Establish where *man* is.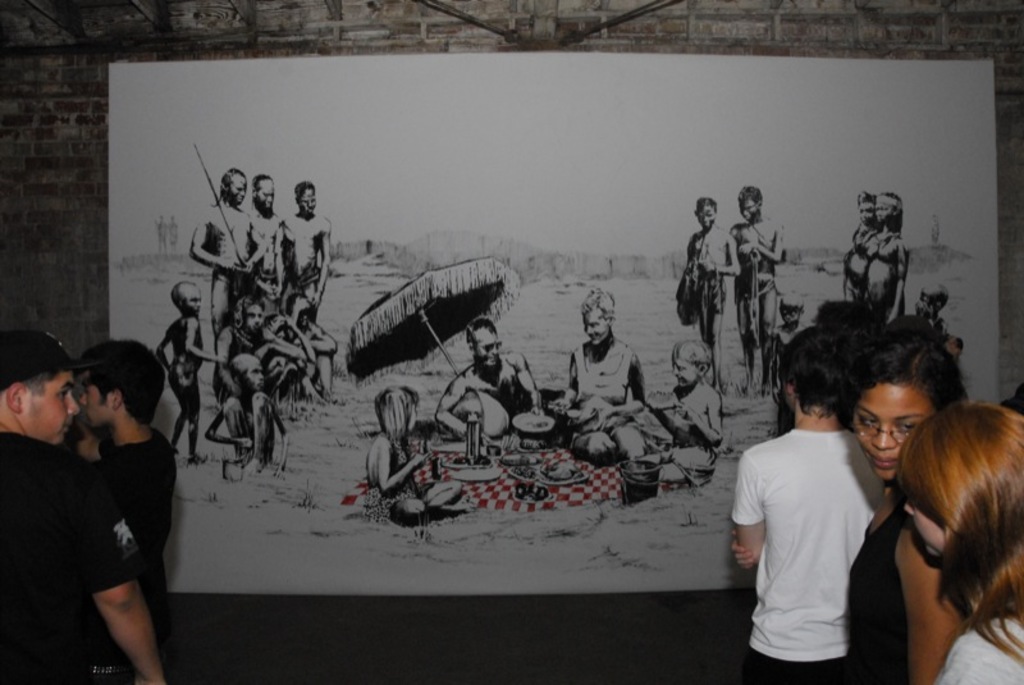
Established at (left=68, top=333, right=175, bottom=557).
